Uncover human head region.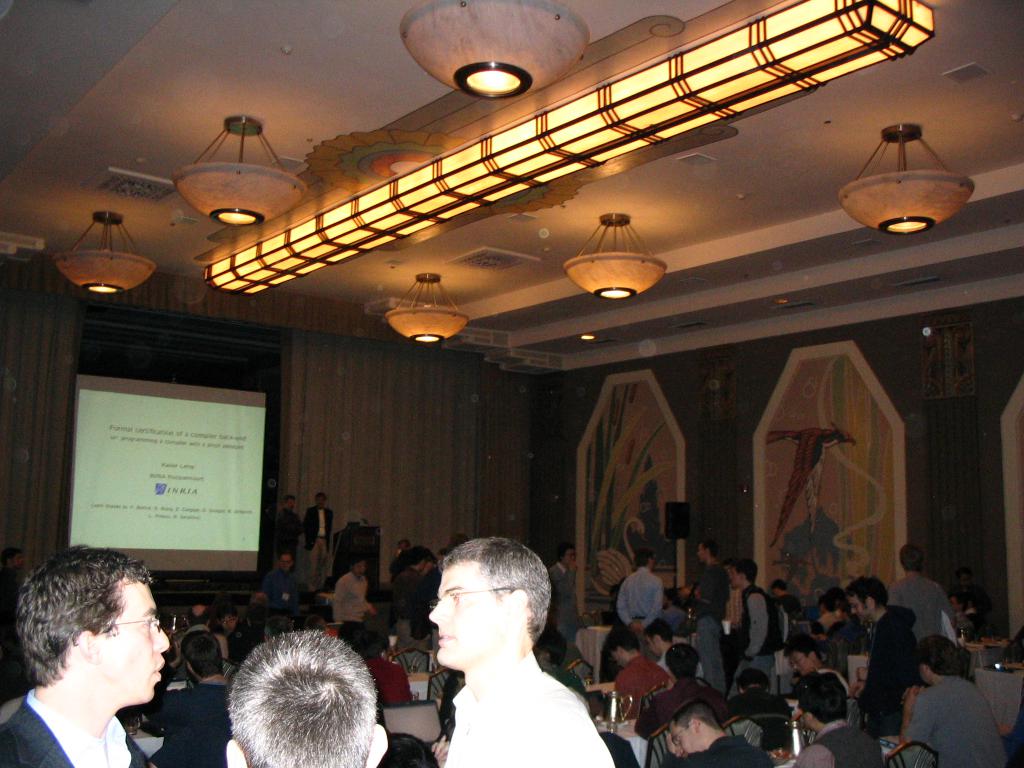
Uncovered: [left=667, top=642, right=700, bottom=676].
